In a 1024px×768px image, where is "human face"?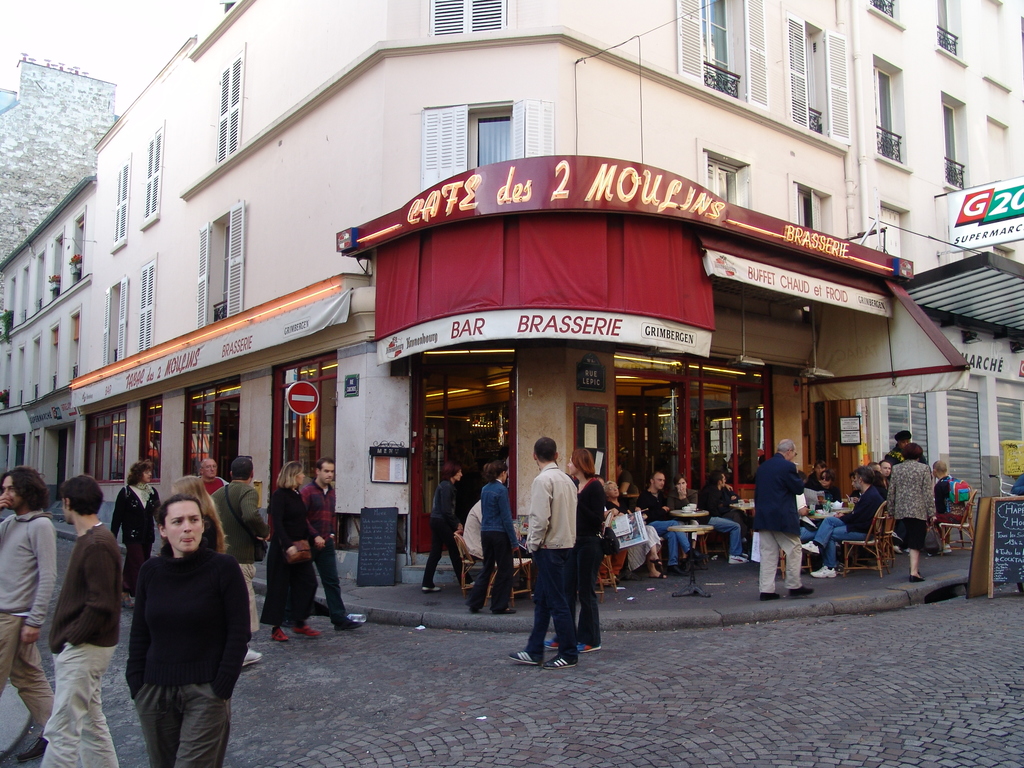
(819,469,831,486).
